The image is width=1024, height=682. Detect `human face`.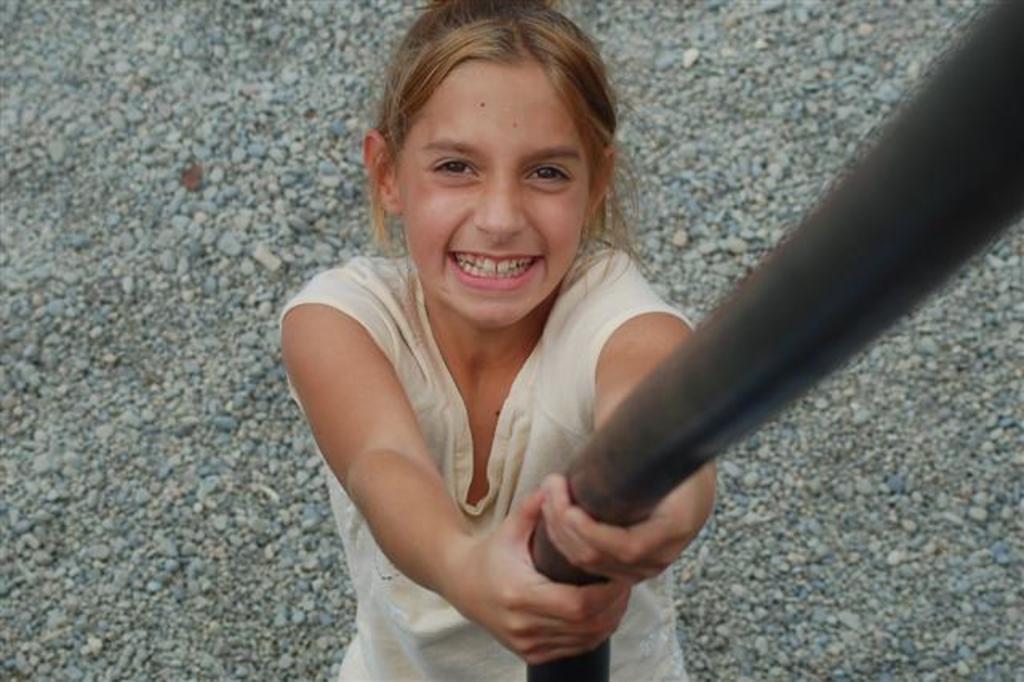
Detection: select_region(390, 54, 592, 330).
